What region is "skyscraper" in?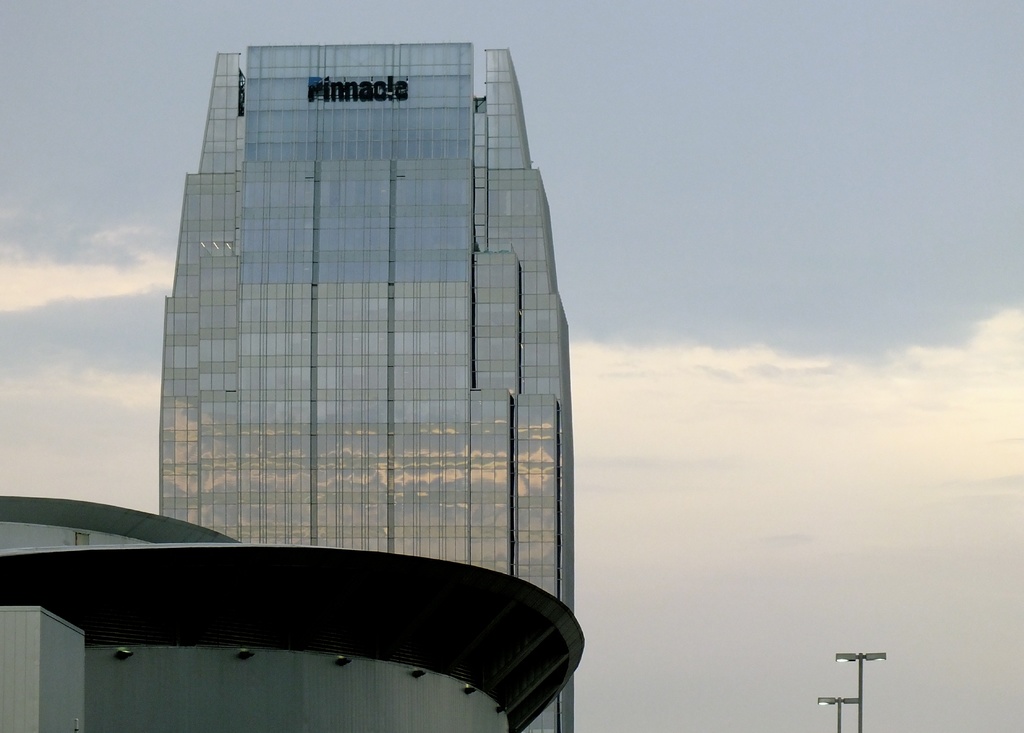
bbox(163, 38, 580, 731).
